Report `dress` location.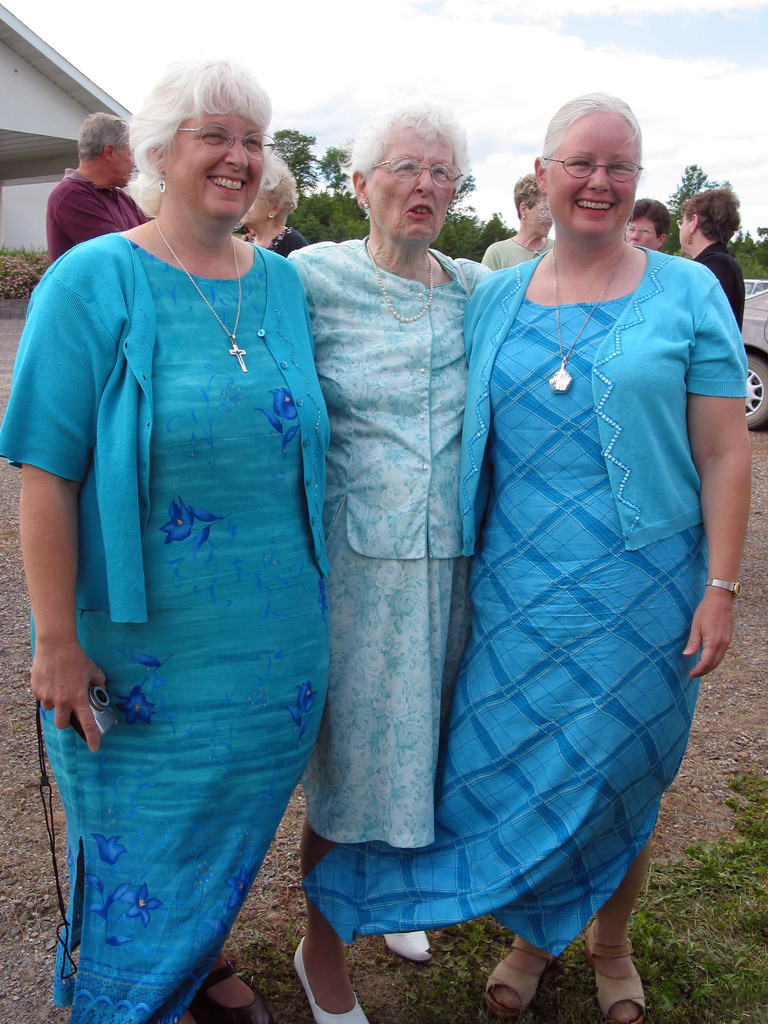
Report: left=298, top=295, right=707, bottom=970.
